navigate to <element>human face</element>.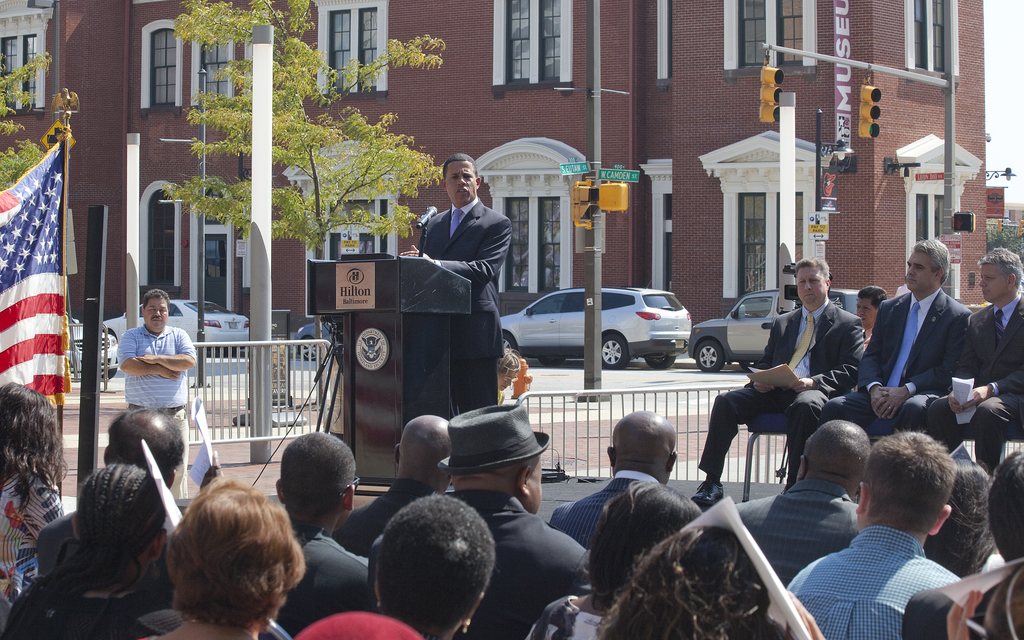
Navigation target: [left=792, top=262, right=829, bottom=309].
